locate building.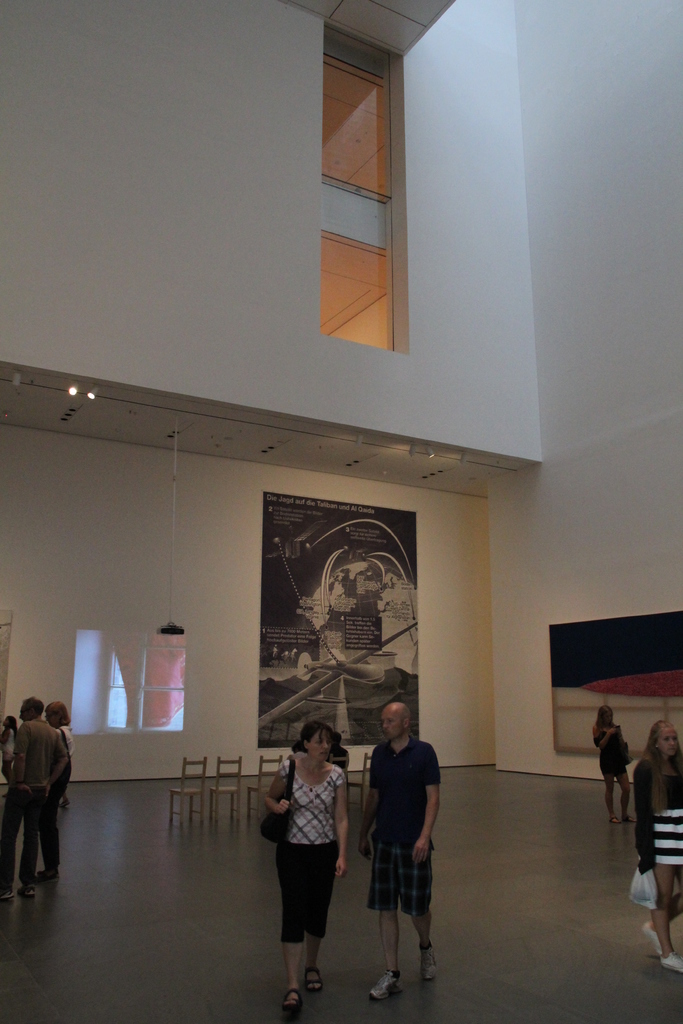
Bounding box: detection(0, 0, 682, 1023).
